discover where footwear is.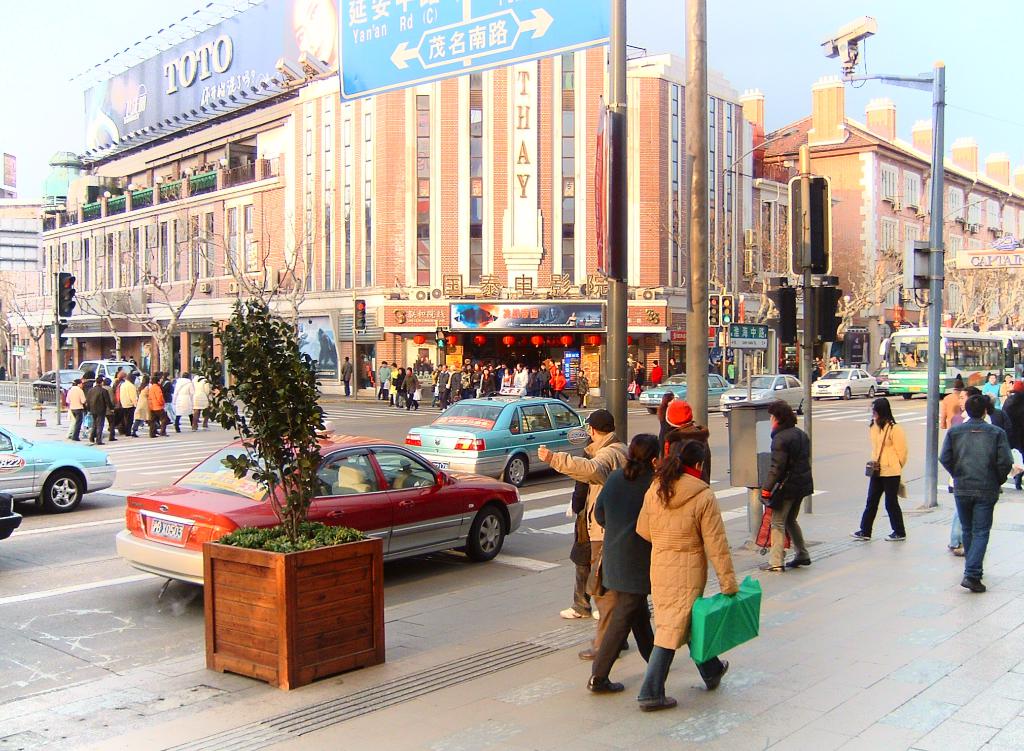
Discovered at {"left": 577, "top": 650, "right": 591, "bottom": 662}.
